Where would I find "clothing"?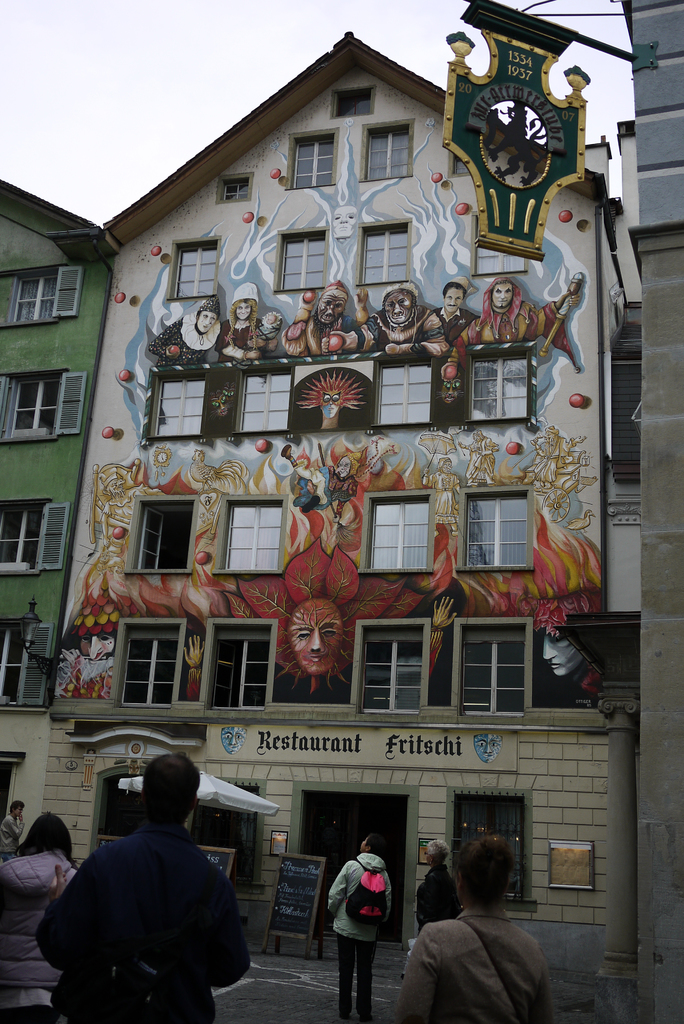
At (left=331, top=305, right=450, bottom=355).
